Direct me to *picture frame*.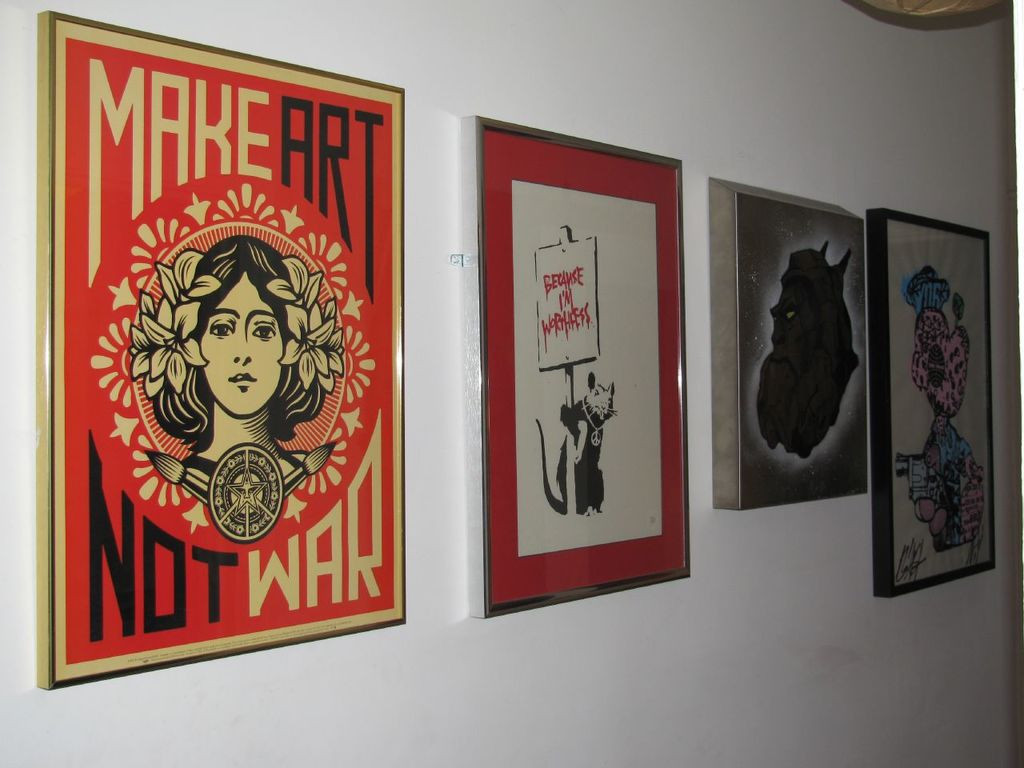
Direction: <box>461,116,693,618</box>.
